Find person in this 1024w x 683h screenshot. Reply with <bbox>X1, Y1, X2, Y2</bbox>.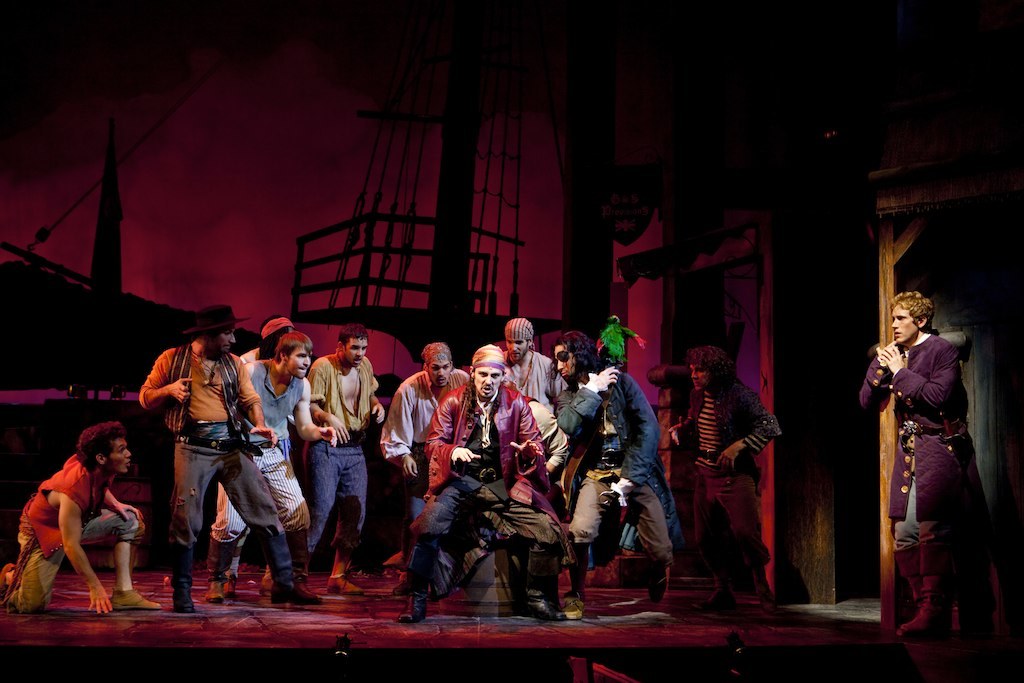
<bbox>0, 416, 164, 618</bbox>.
